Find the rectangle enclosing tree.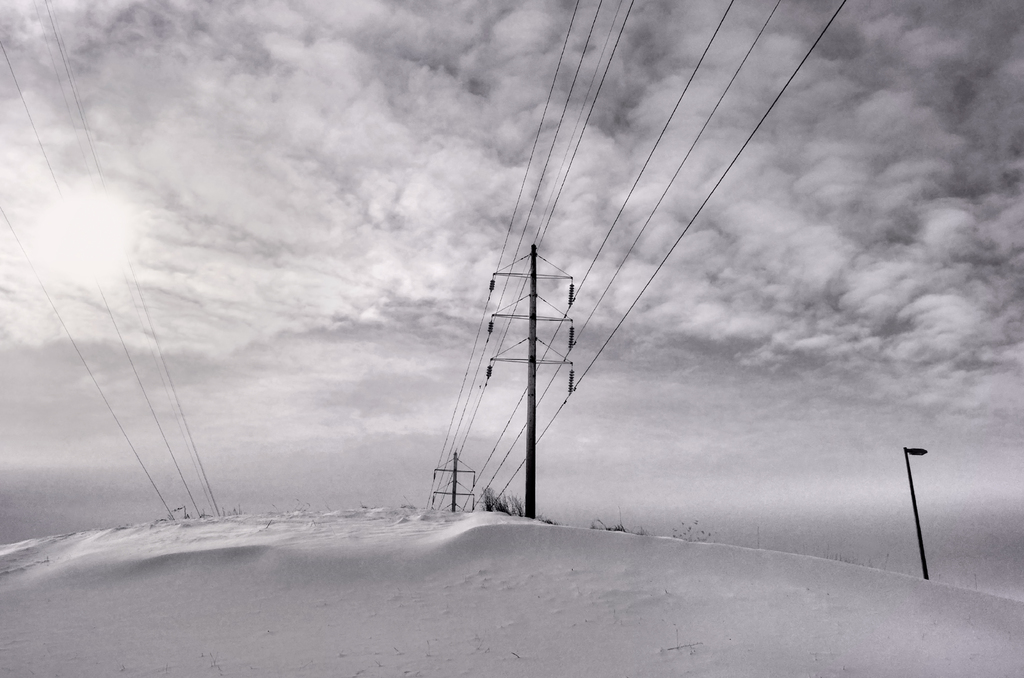
<bbox>669, 517, 715, 543</bbox>.
